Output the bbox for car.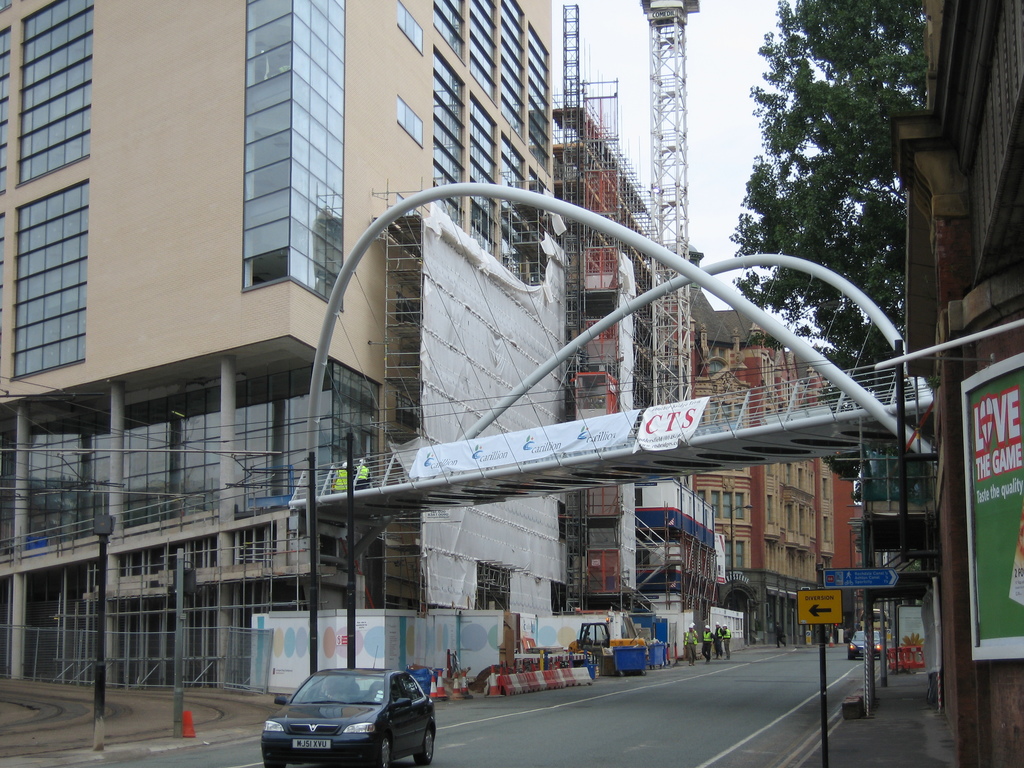
[x1=260, y1=645, x2=435, y2=767].
